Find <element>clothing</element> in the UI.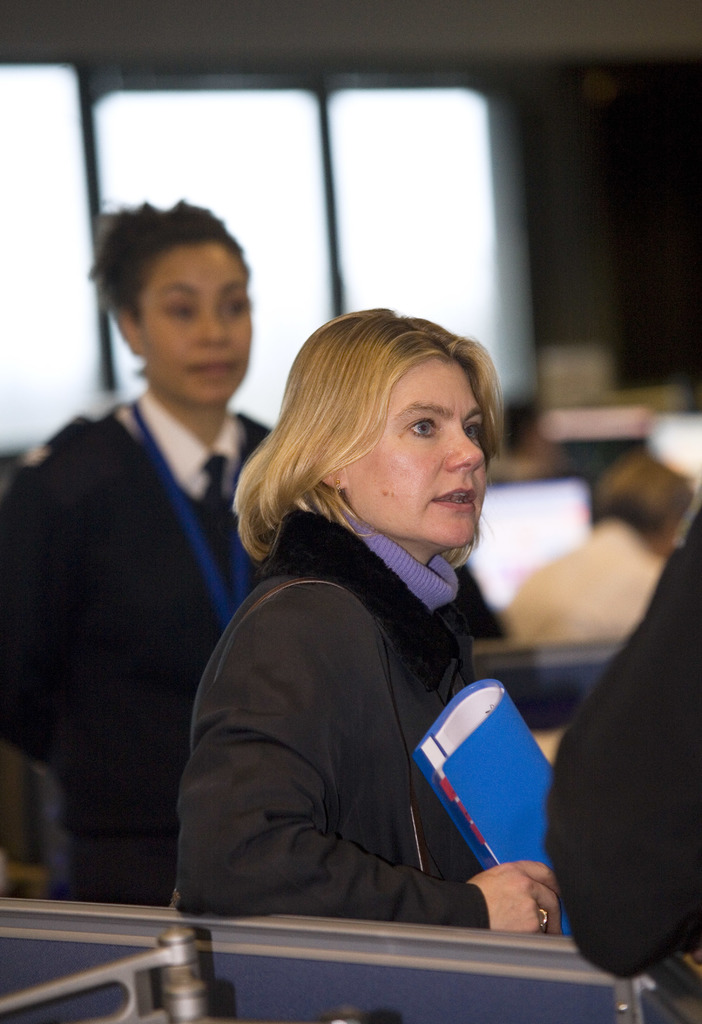
UI element at 504, 524, 683, 650.
